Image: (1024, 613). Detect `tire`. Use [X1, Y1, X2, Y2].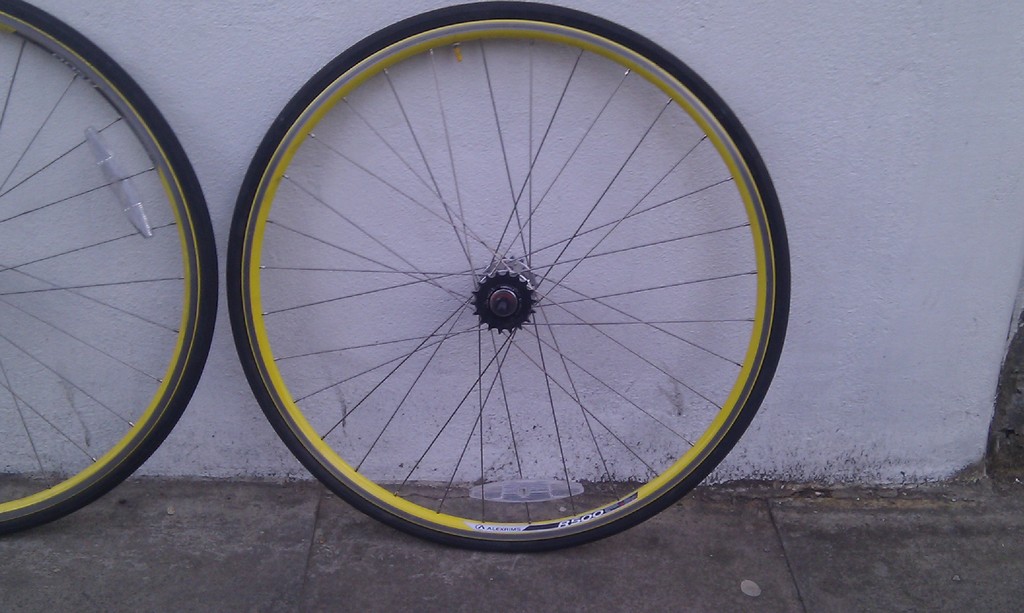
[0, 0, 221, 535].
